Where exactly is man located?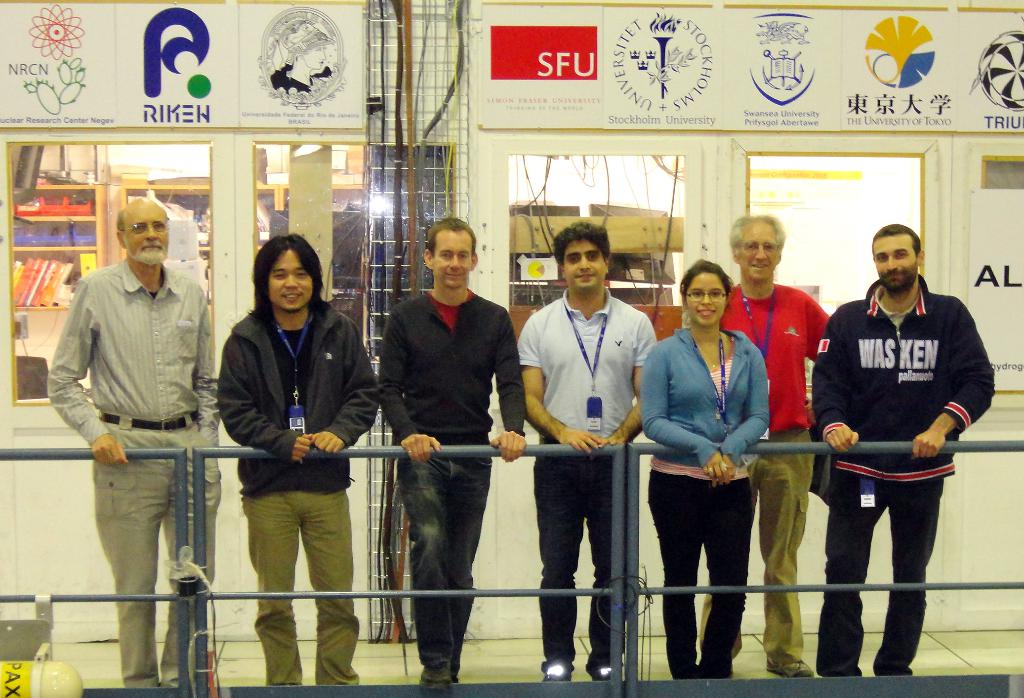
Its bounding box is [left=522, top=223, right=655, bottom=681].
